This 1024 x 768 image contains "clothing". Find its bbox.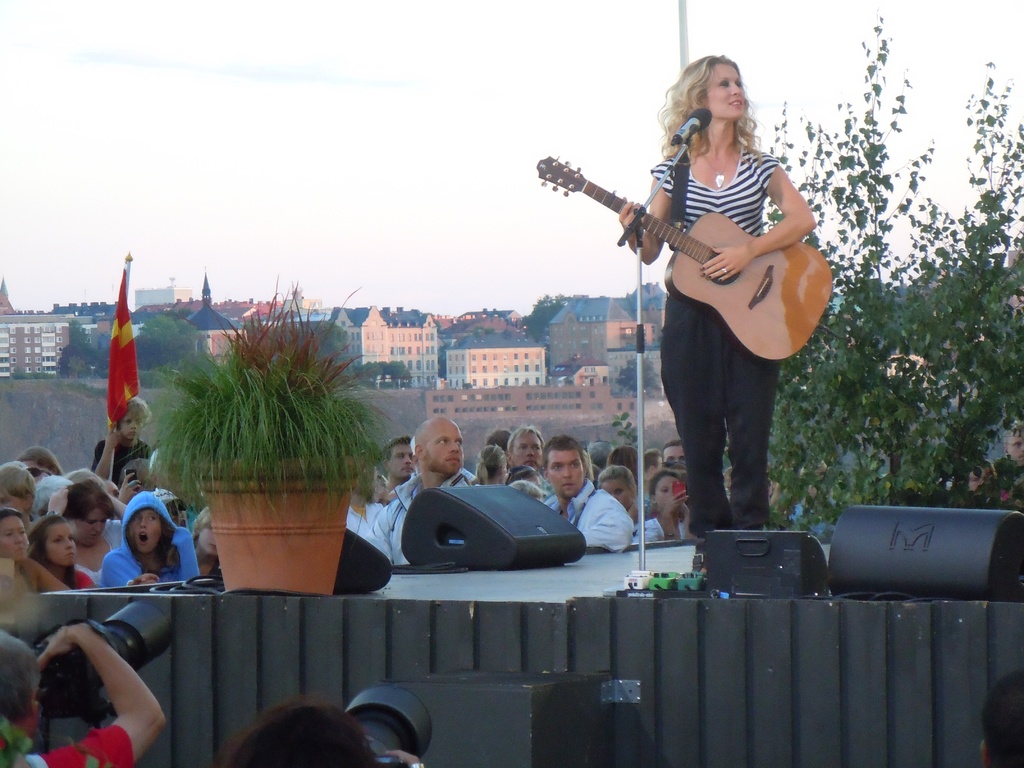
box(552, 479, 637, 547).
